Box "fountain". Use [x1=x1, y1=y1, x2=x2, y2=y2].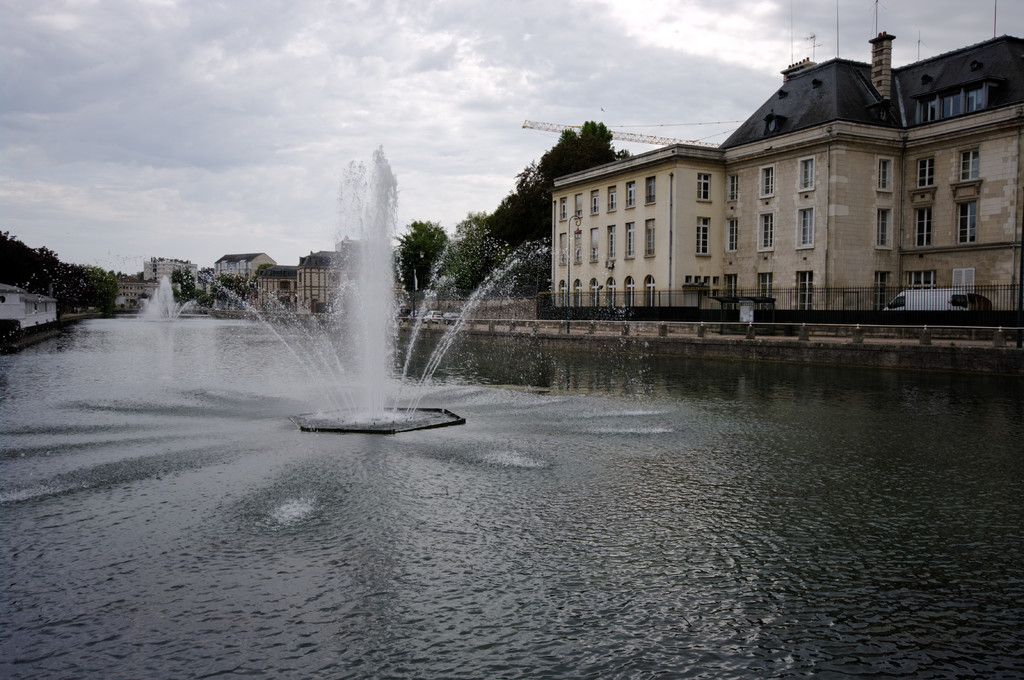
[x1=188, y1=141, x2=561, y2=443].
